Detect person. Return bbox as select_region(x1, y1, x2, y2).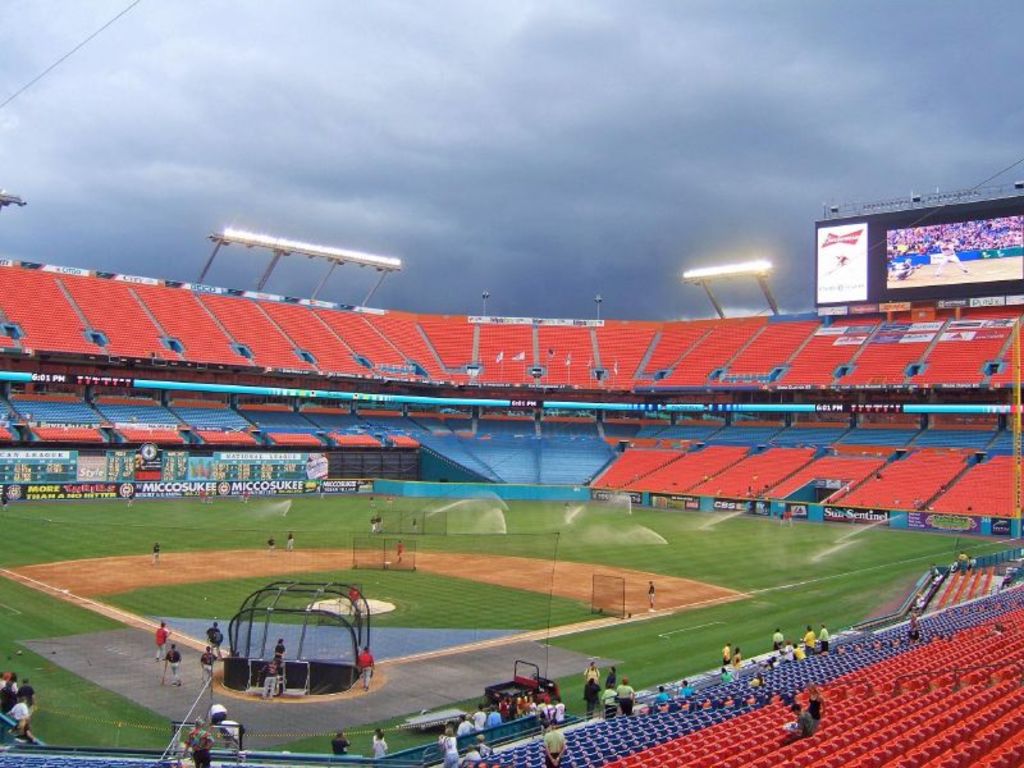
select_region(586, 664, 600, 675).
